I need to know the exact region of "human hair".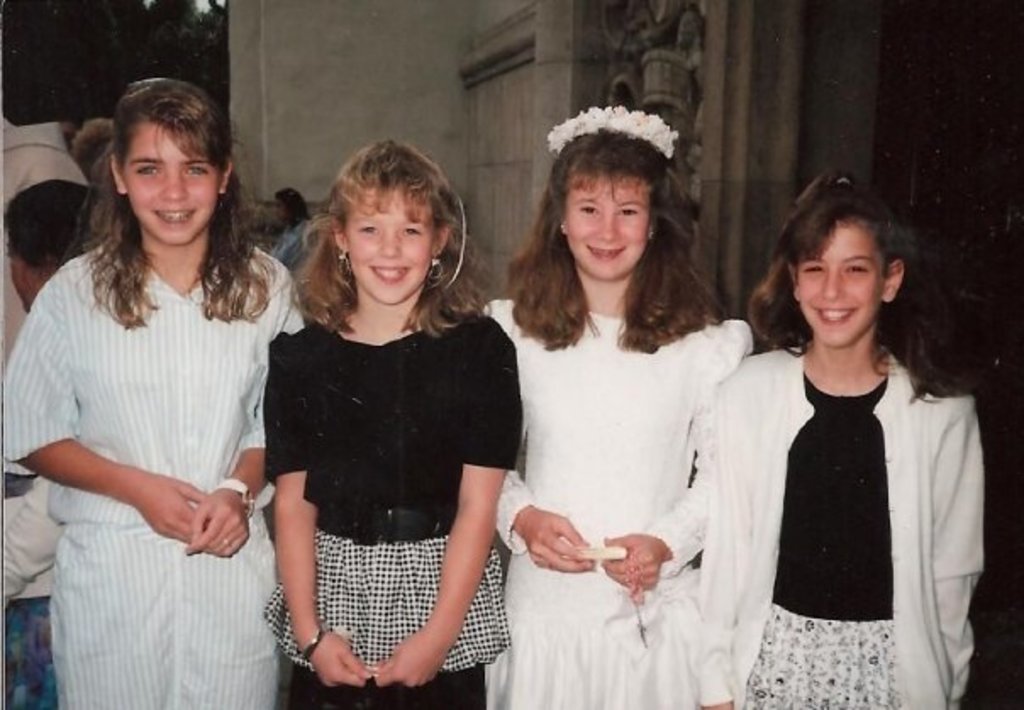
Region: select_region(59, 76, 281, 327).
